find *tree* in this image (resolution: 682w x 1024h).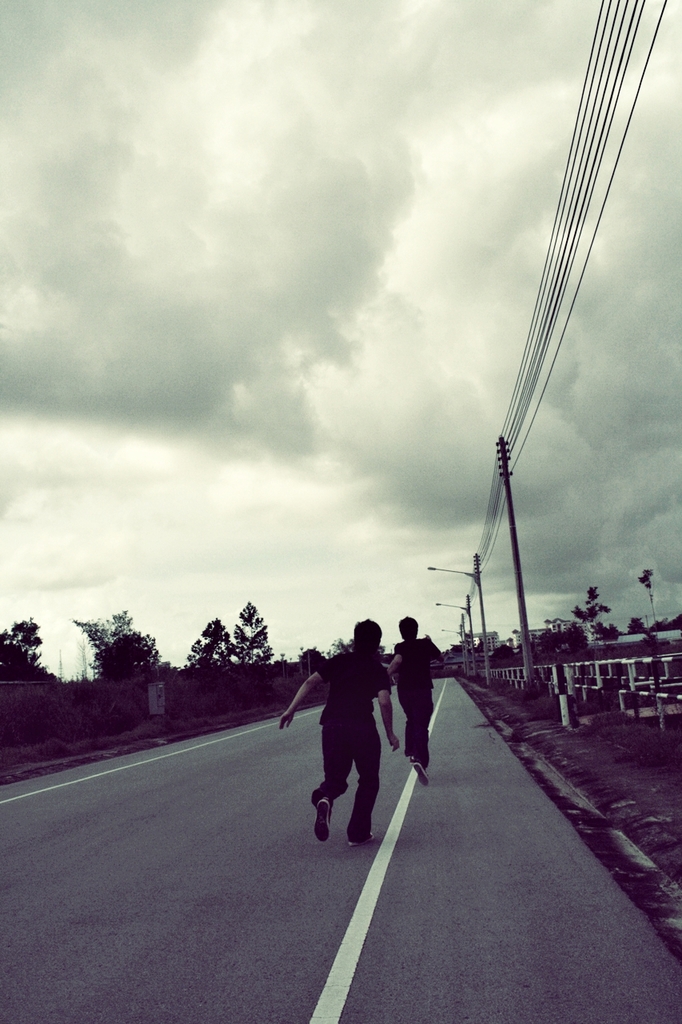
297:645:325:664.
